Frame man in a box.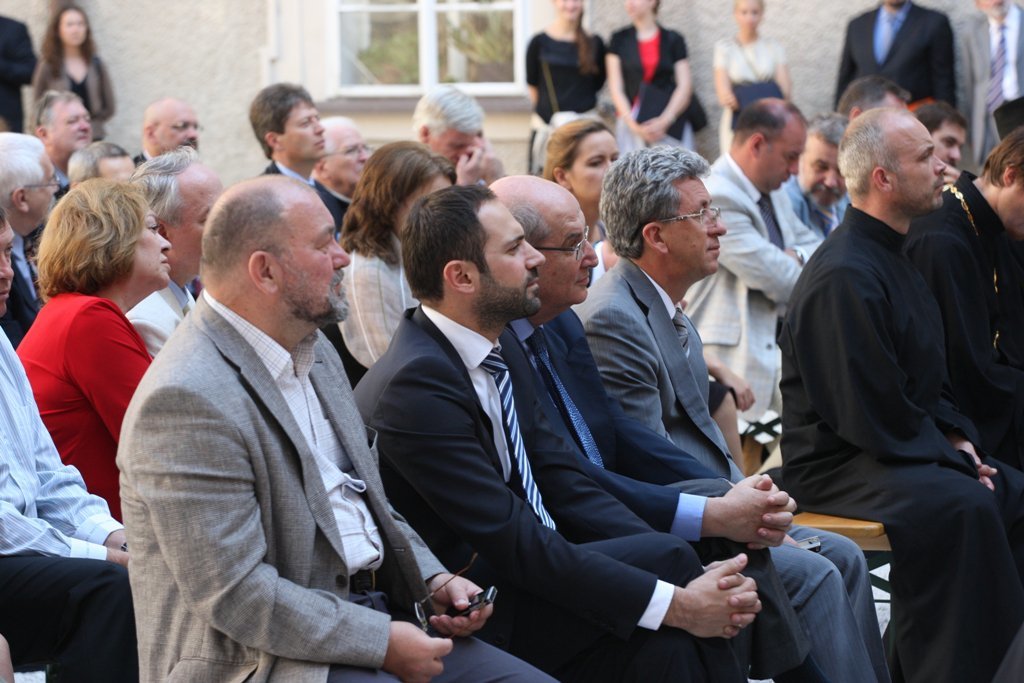
left=418, top=86, right=488, bottom=183.
